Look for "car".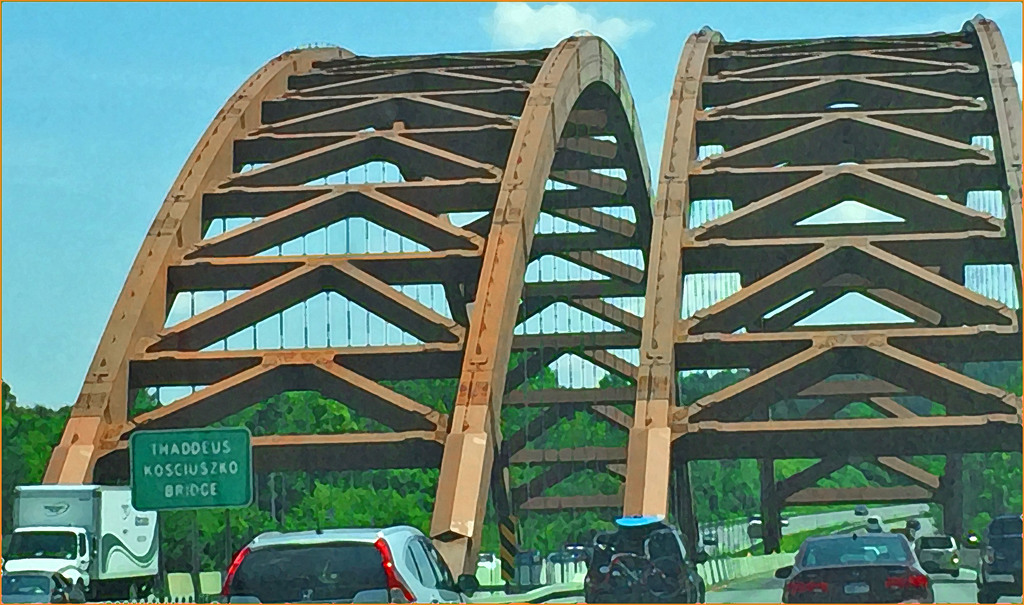
Found: (0,564,84,604).
